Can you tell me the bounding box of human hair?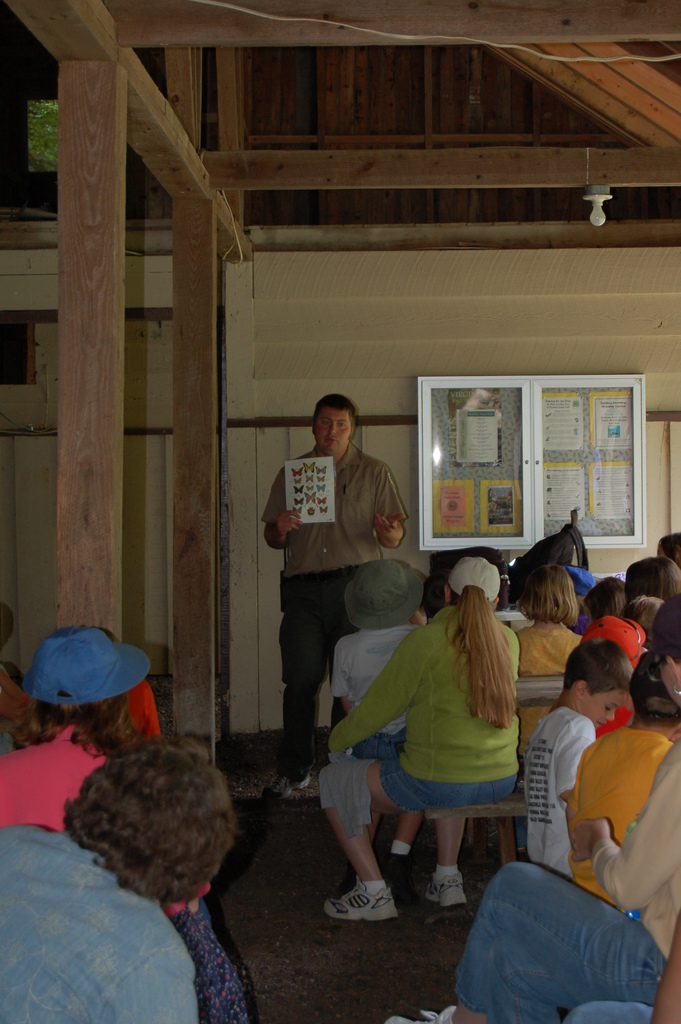
rect(622, 555, 680, 607).
